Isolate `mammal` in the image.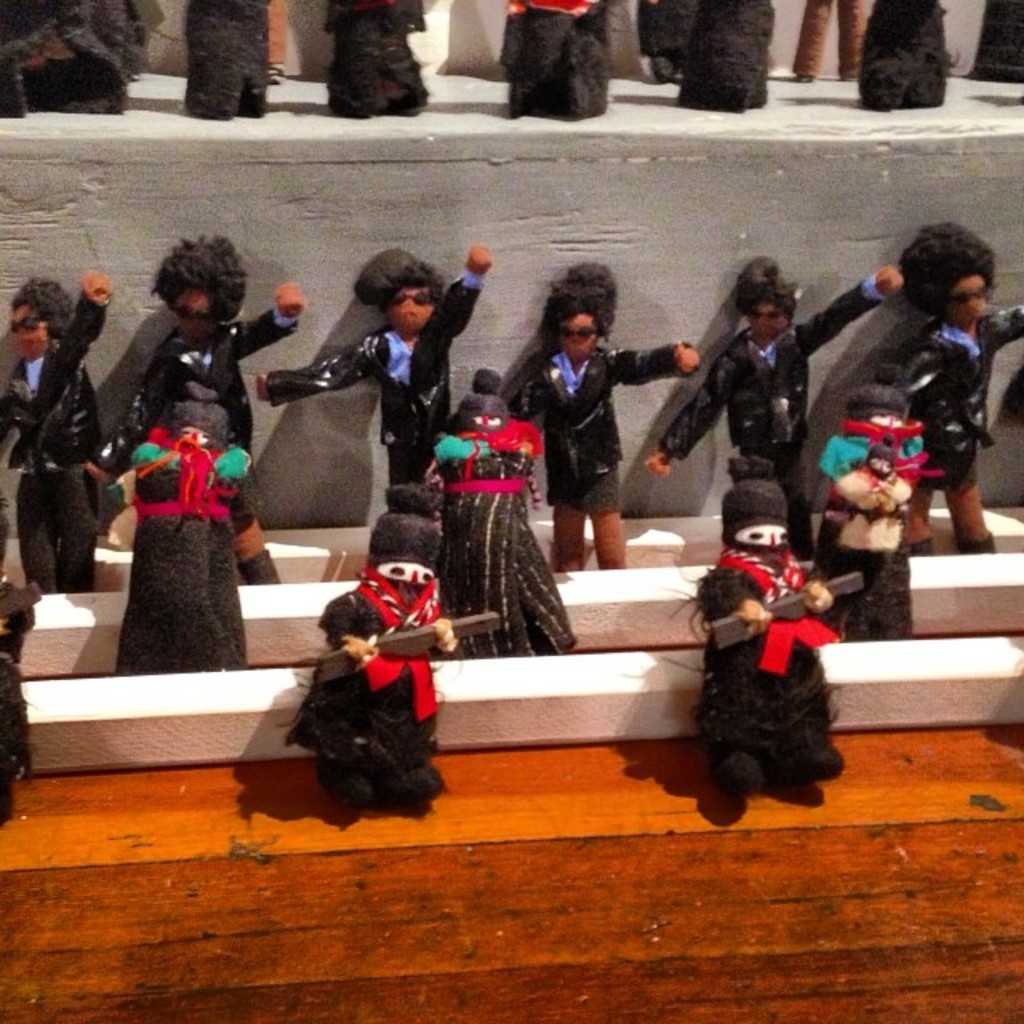
Isolated region: <bbox>438, 366, 578, 662</bbox>.
